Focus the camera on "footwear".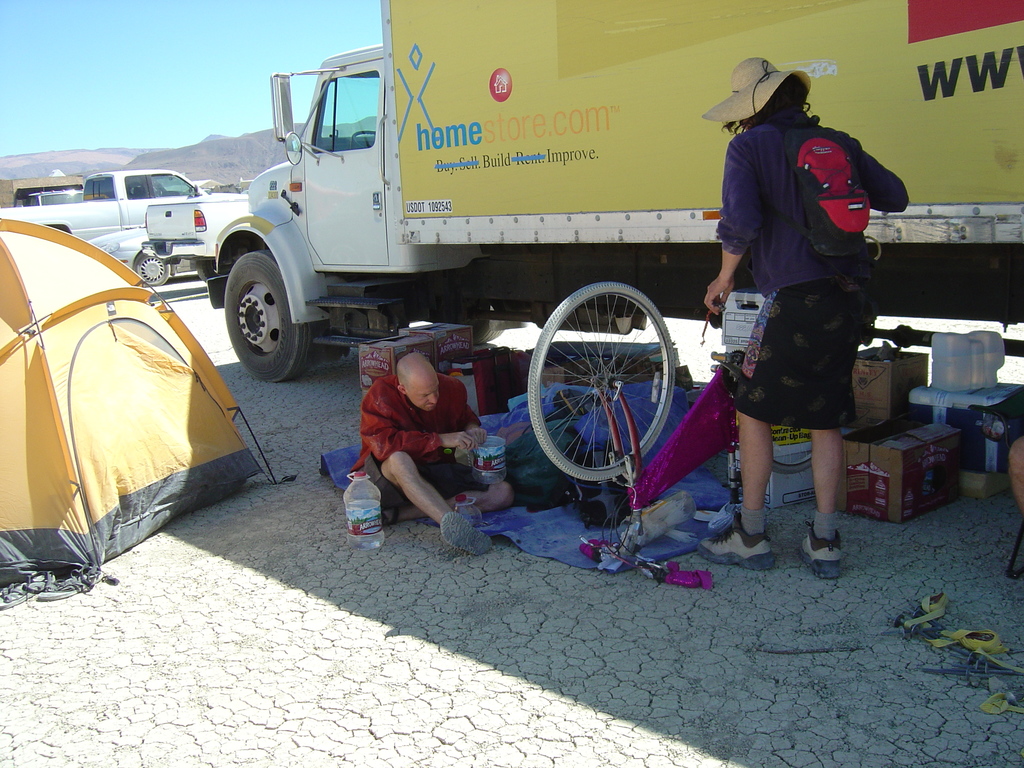
Focus region: (left=792, top=522, right=838, bottom=572).
